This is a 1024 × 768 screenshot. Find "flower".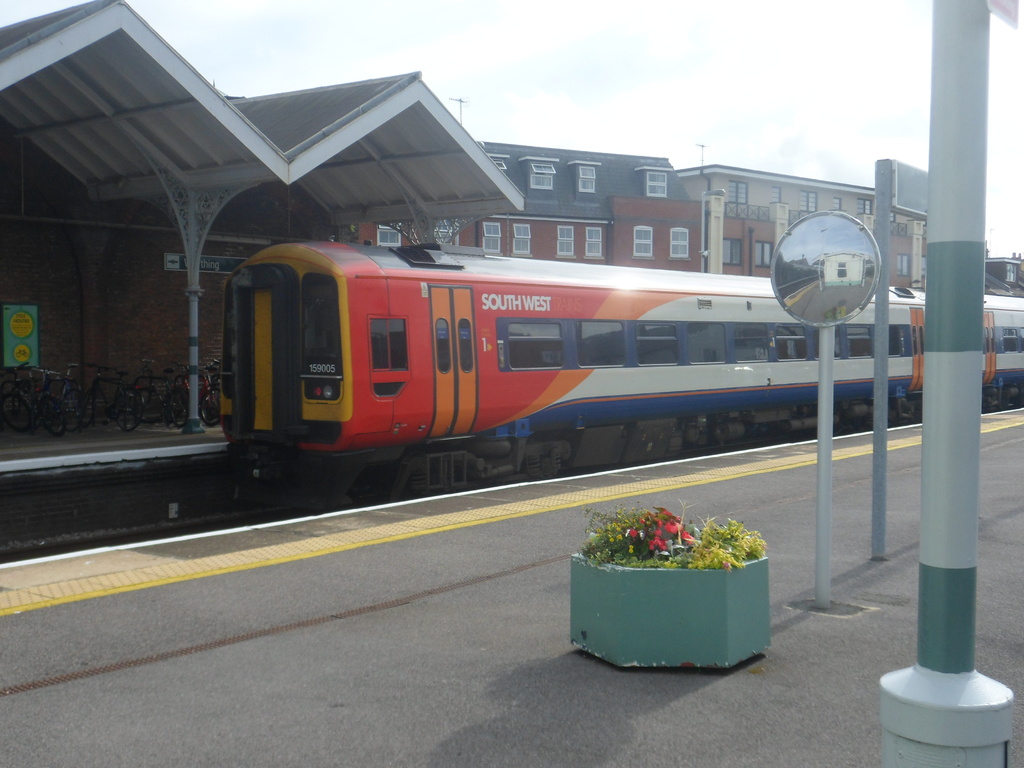
Bounding box: crop(666, 516, 679, 534).
